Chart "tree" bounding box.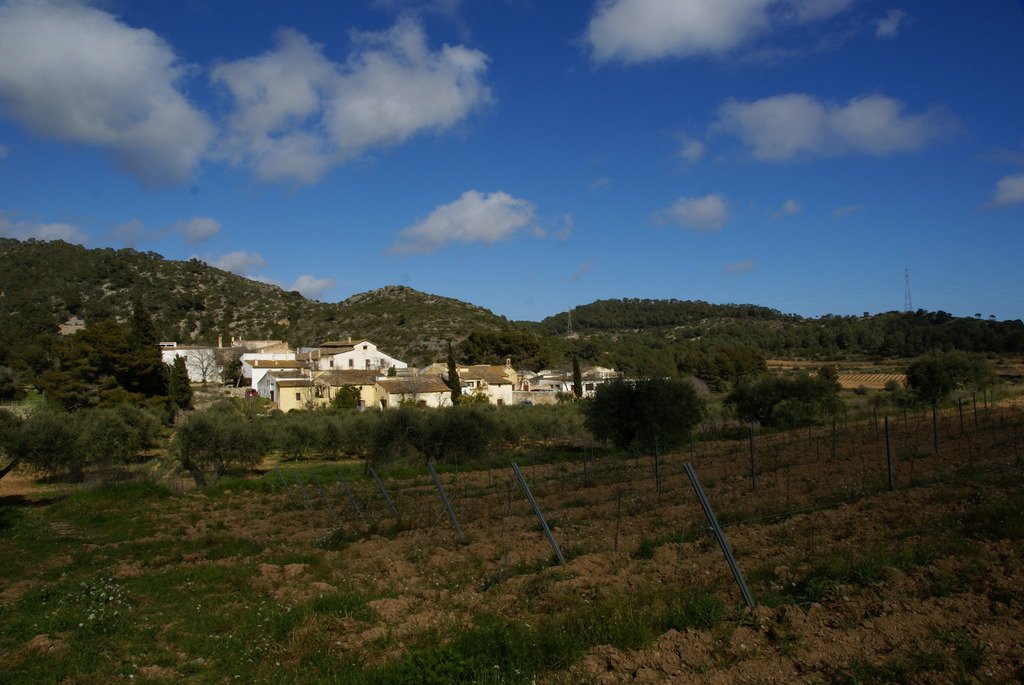
Charted: region(2, 311, 197, 405).
